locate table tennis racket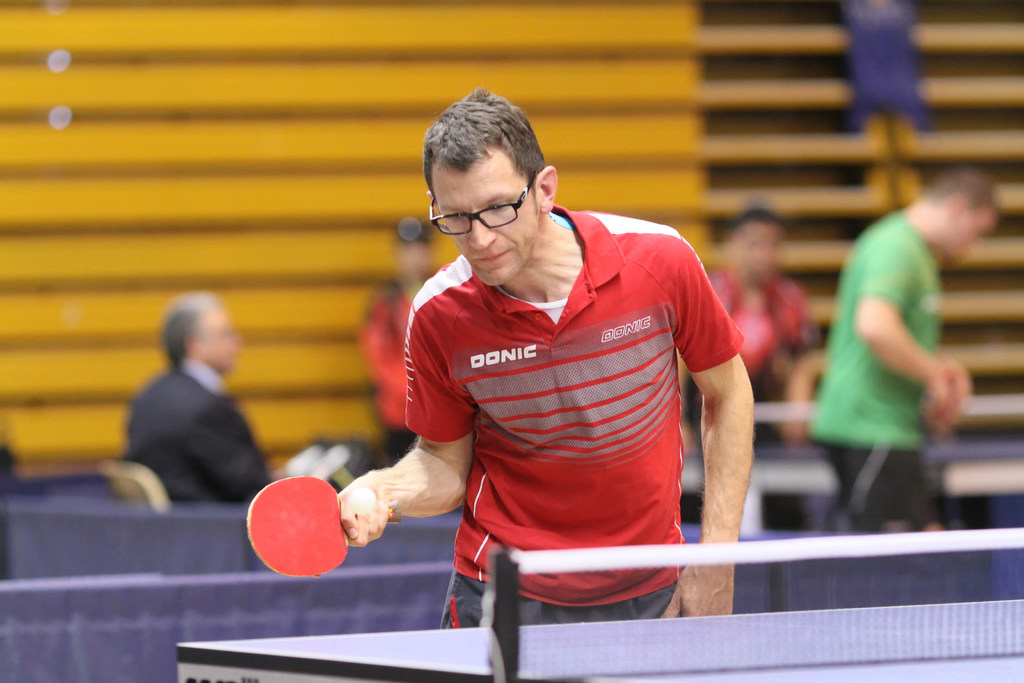
[x1=246, y1=472, x2=404, y2=582]
